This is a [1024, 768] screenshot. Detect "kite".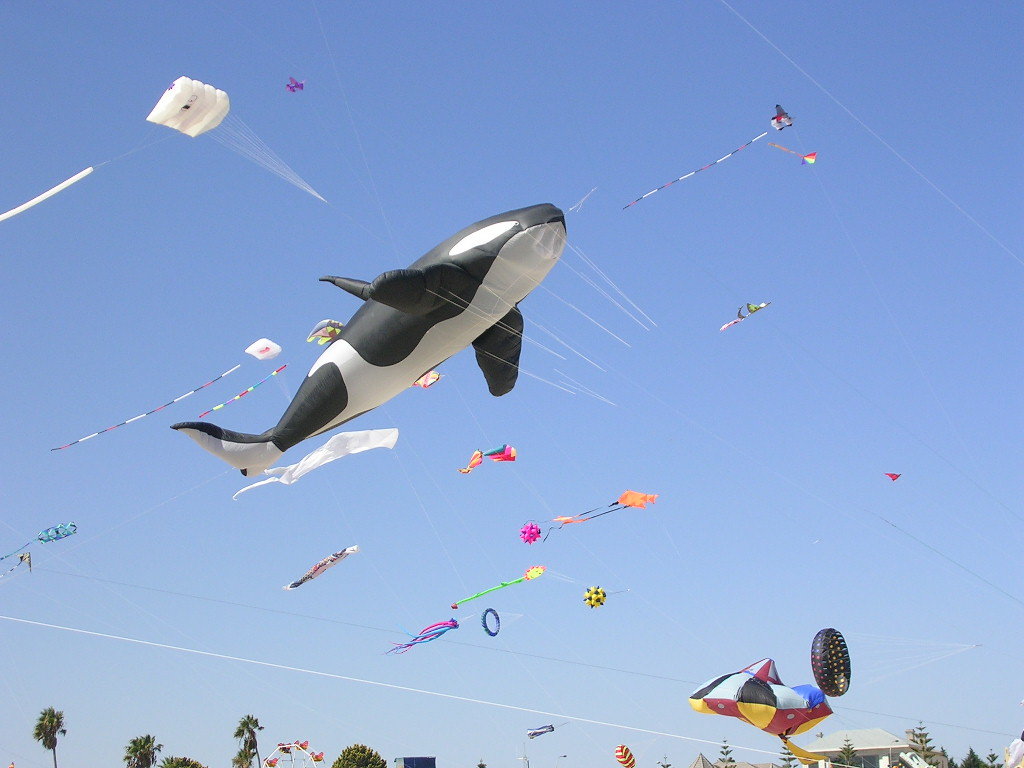
686/656/836/764.
